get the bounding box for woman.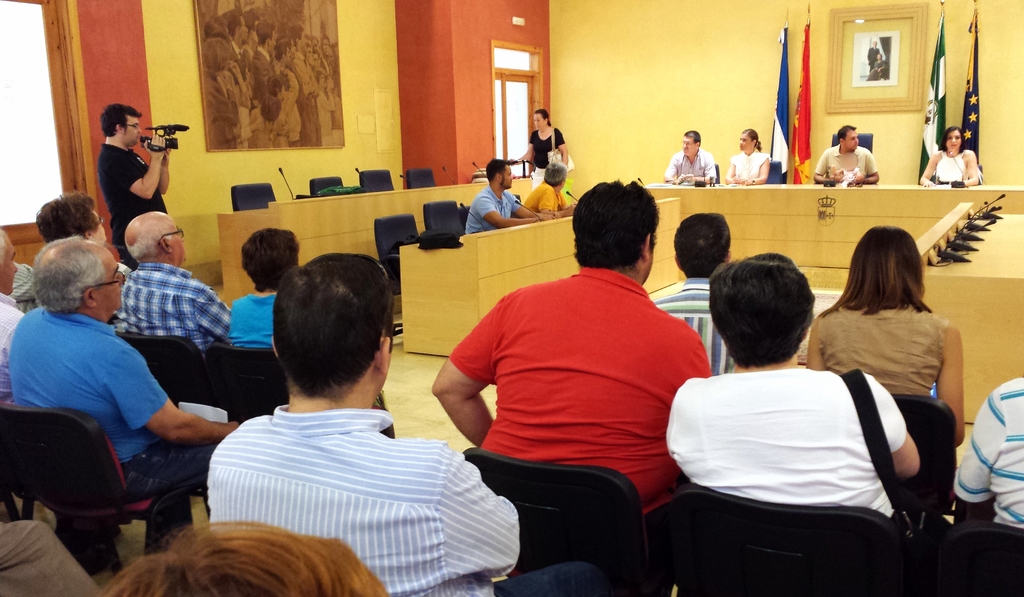
[left=659, top=250, right=929, bottom=532].
